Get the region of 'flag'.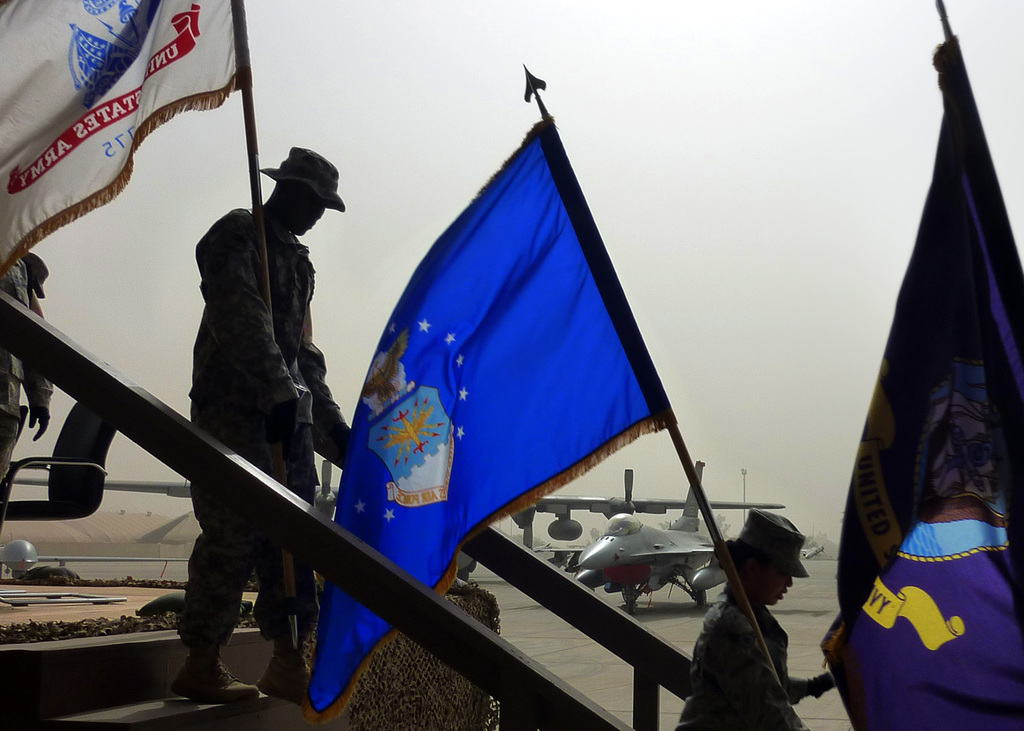
[x1=808, y1=35, x2=1023, y2=730].
